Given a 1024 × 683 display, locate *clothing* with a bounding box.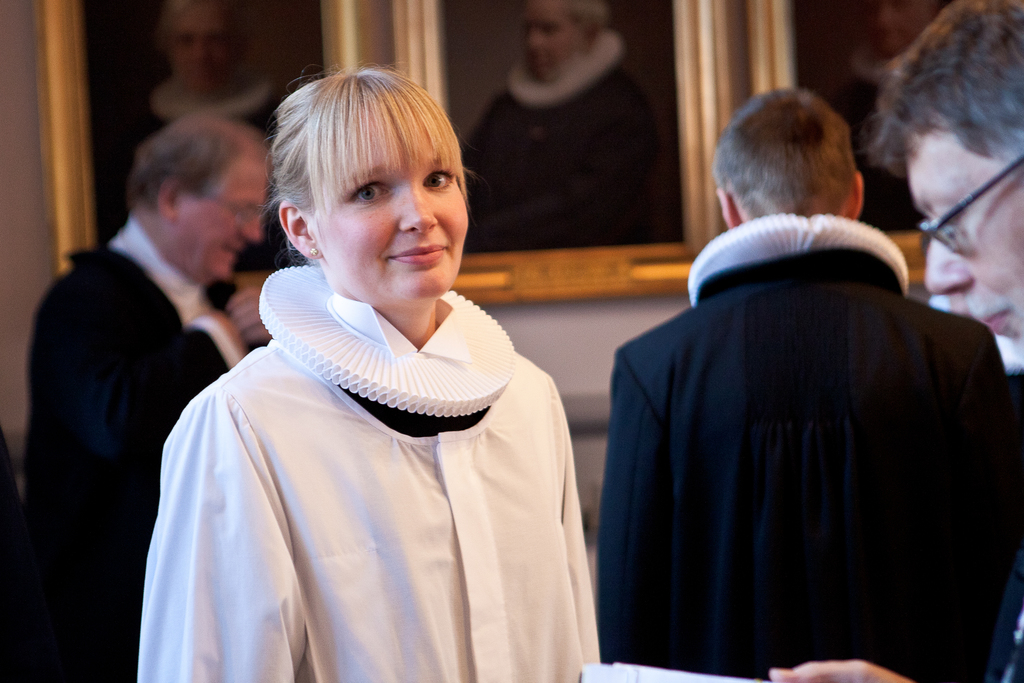
Located: <region>26, 210, 245, 682</region>.
